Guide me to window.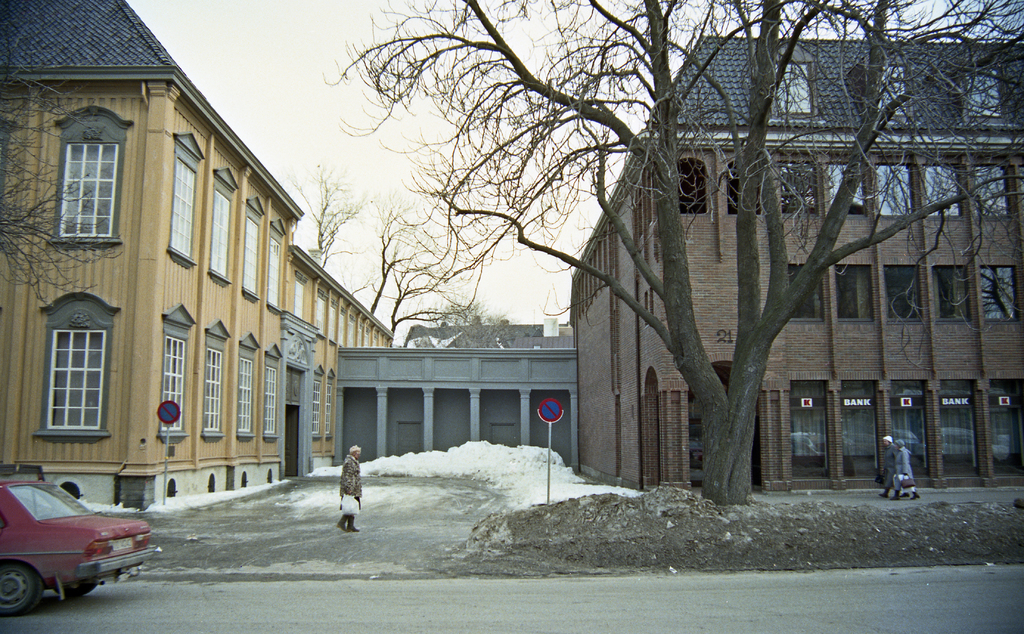
Guidance: {"left": 970, "top": 260, "right": 1021, "bottom": 339}.
